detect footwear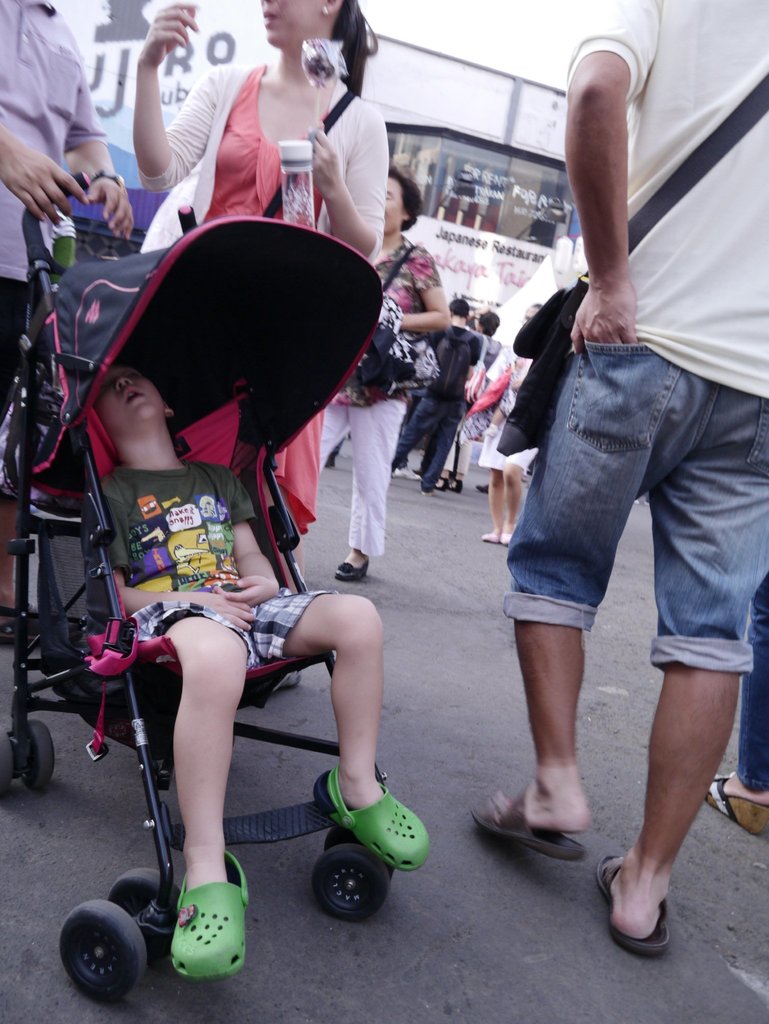
bbox(320, 780, 426, 888)
